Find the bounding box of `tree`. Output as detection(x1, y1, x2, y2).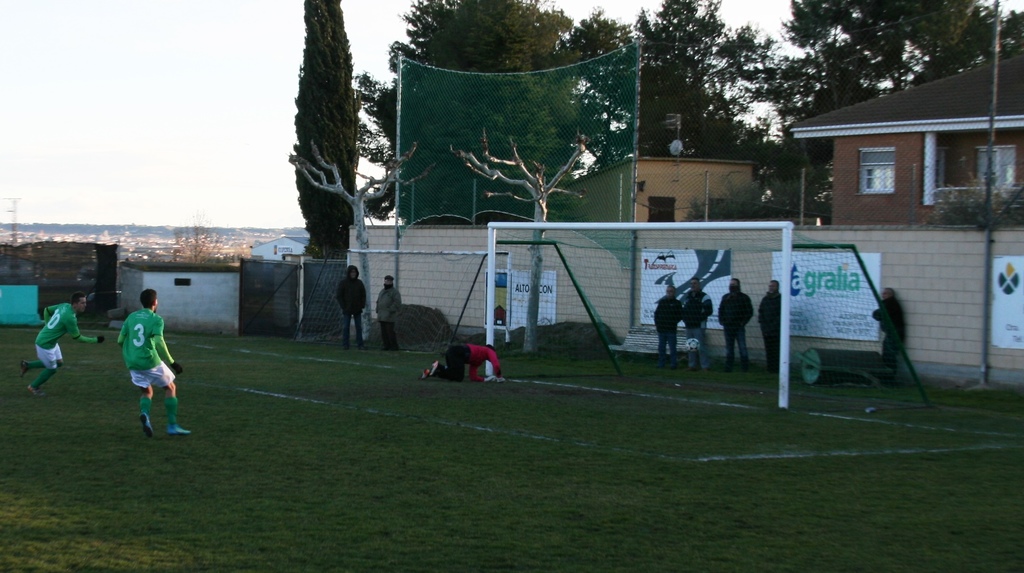
detection(578, 0, 774, 221).
